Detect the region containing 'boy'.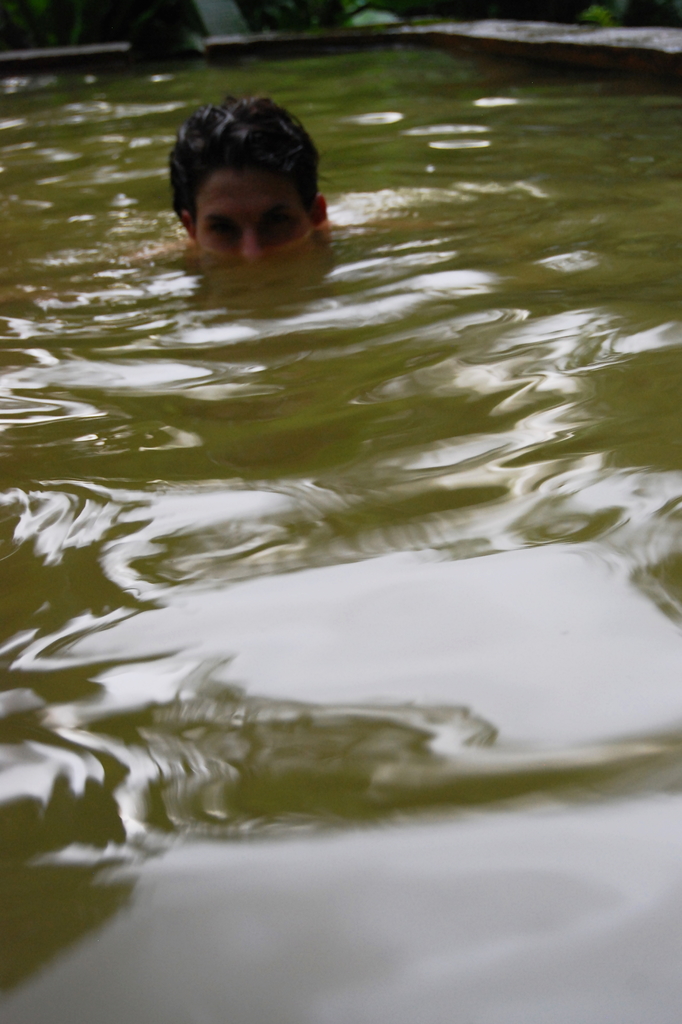
{"x1": 140, "y1": 113, "x2": 352, "y2": 269}.
